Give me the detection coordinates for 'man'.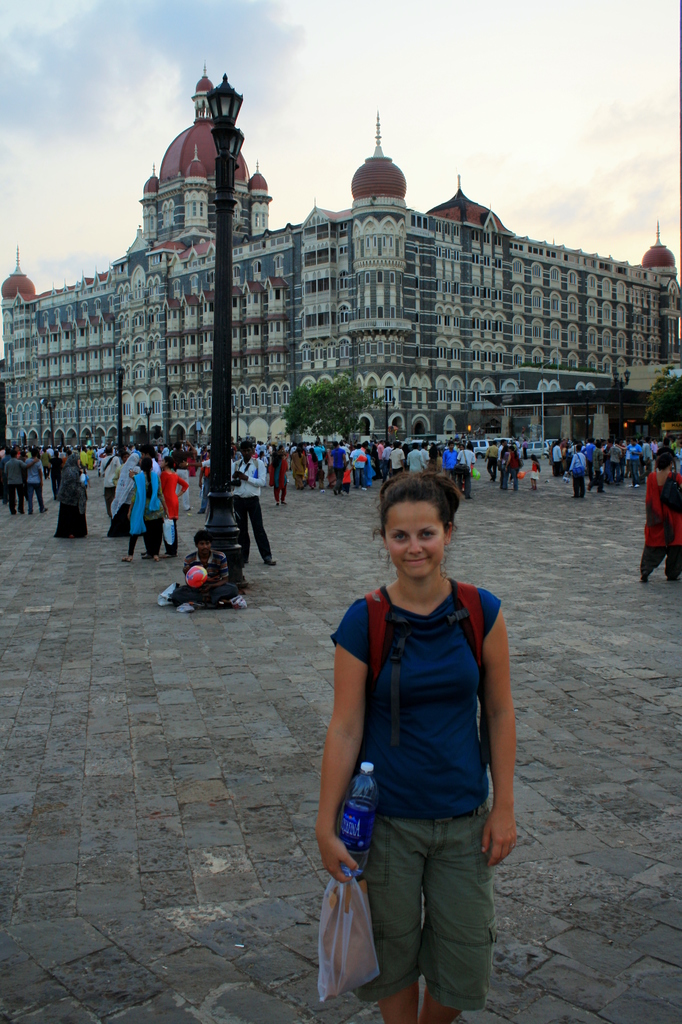
{"left": 459, "top": 445, "right": 474, "bottom": 498}.
